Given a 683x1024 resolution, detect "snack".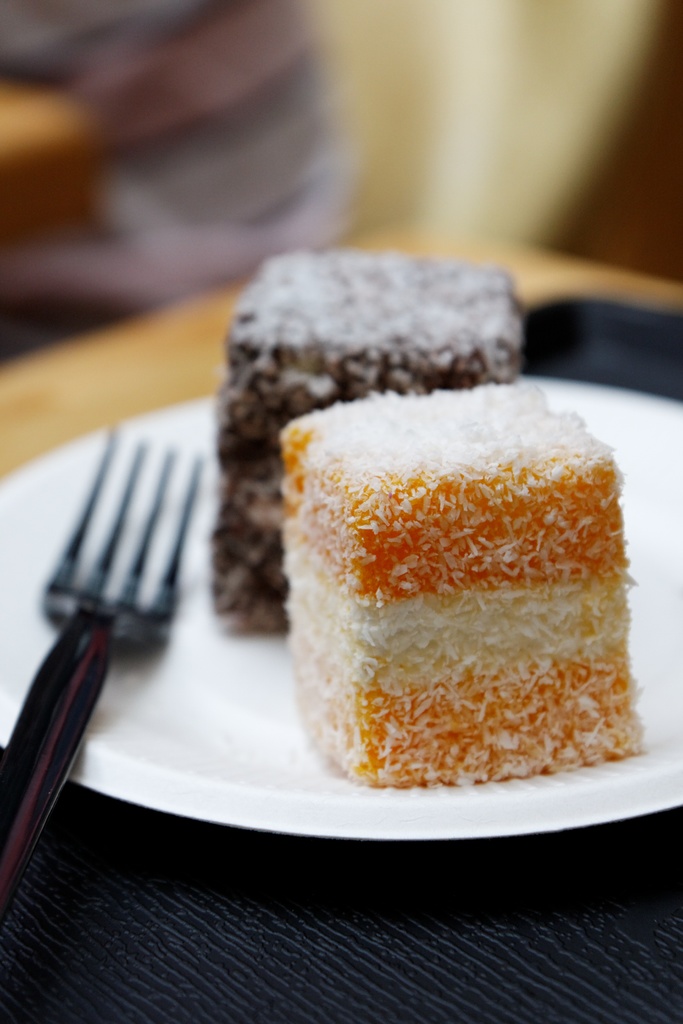
215/244/521/636.
